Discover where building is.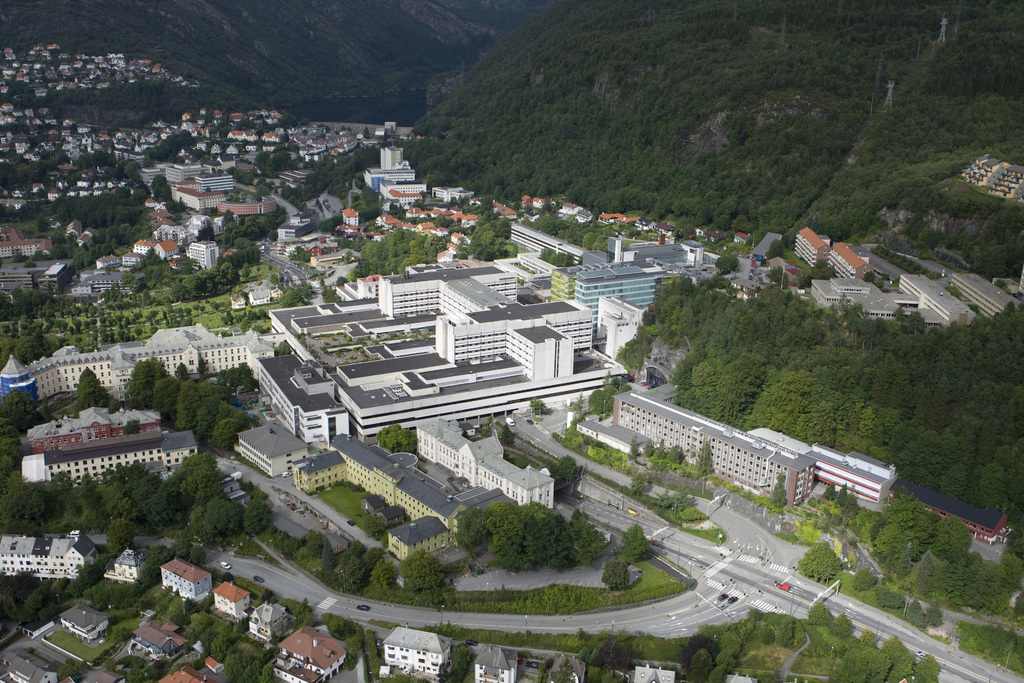
Discovered at 472 643 519 682.
